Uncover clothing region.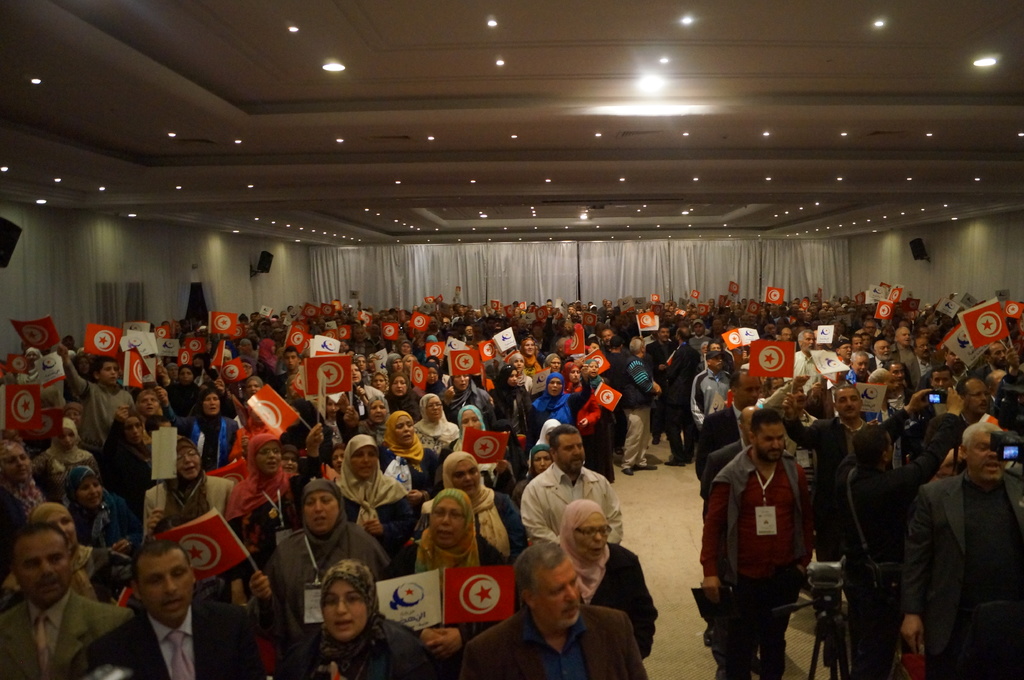
Uncovered: left=692, top=371, right=739, bottom=427.
